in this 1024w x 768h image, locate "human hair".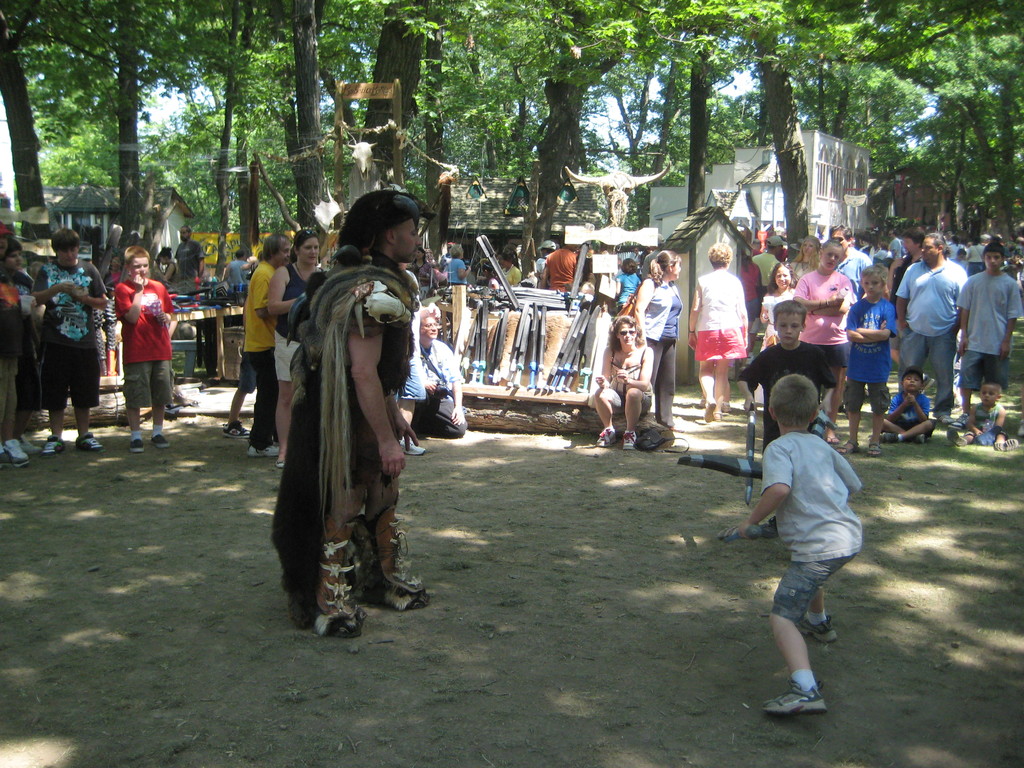
Bounding box: {"left": 611, "top": 314, "right": 646, "bottom": 349}.
